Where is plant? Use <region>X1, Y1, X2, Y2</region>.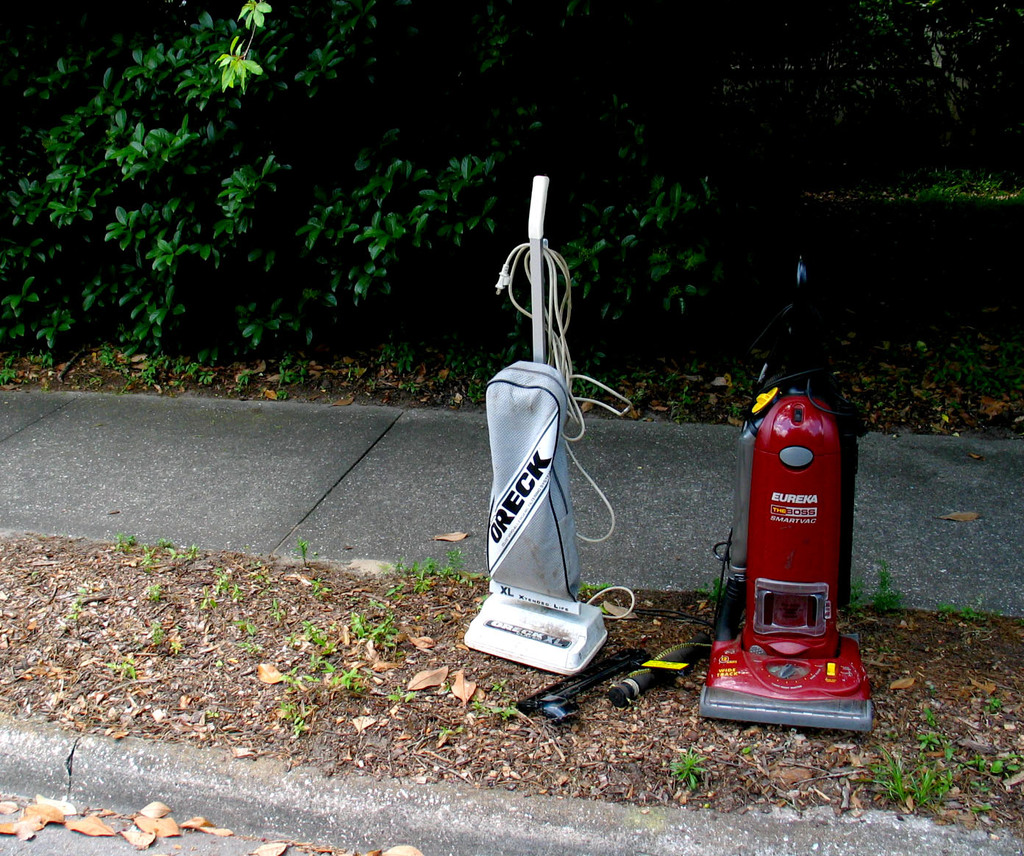
<region>276, 352, 291, 393</region>.
